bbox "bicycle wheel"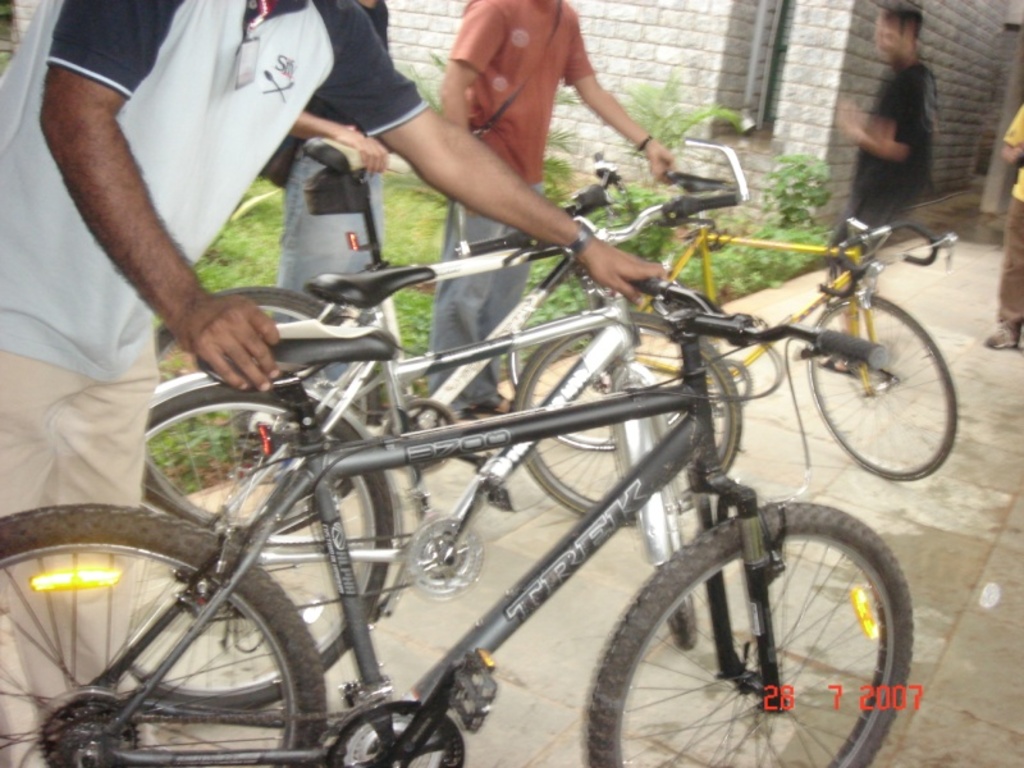
{"x1": 509, "y1": 311, "x2": 740, "y2": 534}
